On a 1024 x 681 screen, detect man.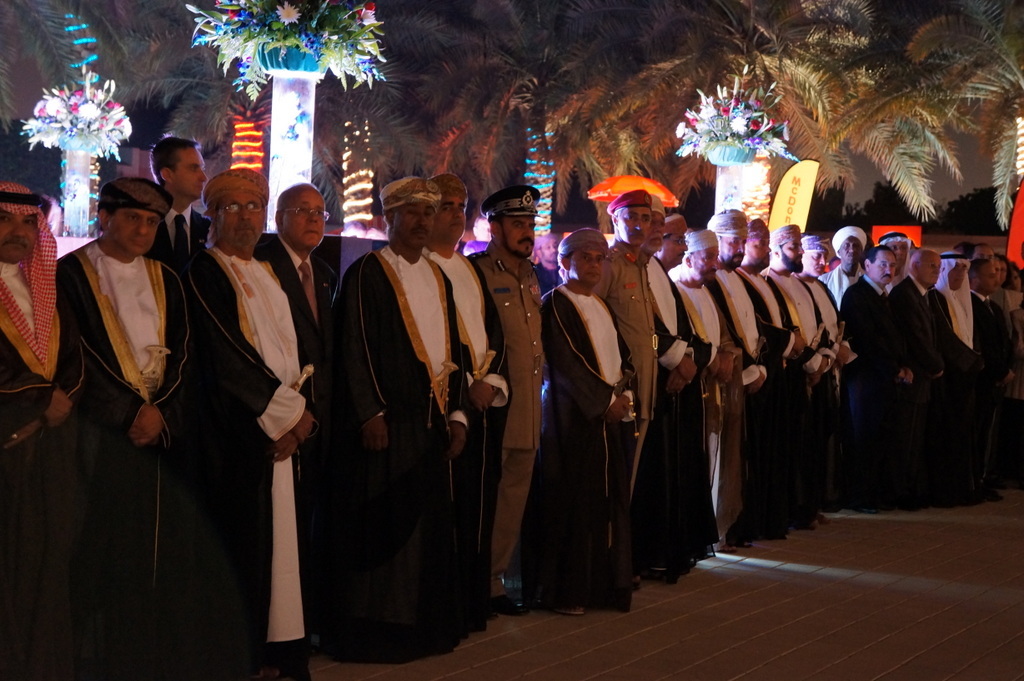
pyautogui.locateOnScreen(739, 222, 807, 543).
